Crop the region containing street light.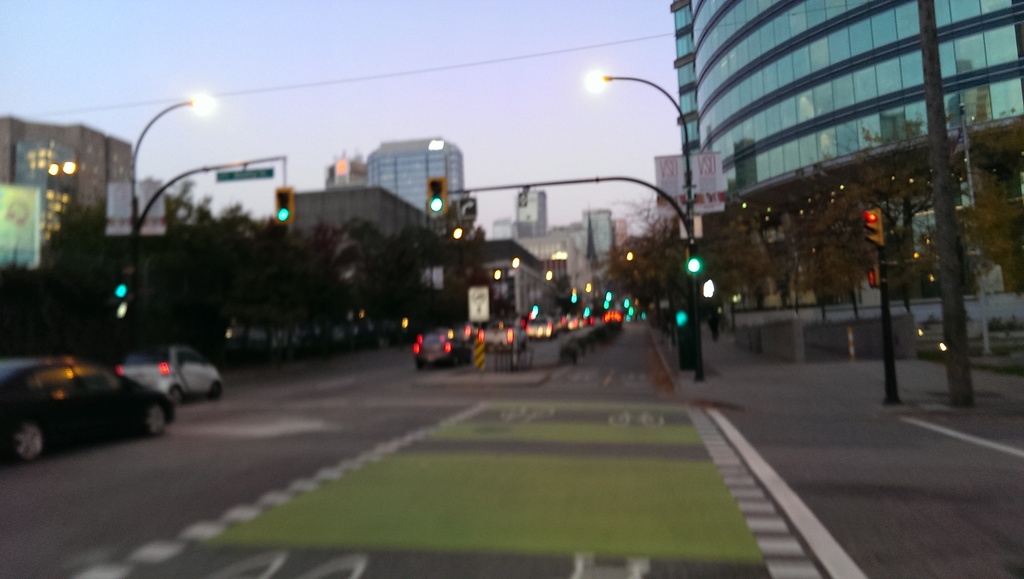
Crop region: bbox=[126, 94, 221, 355].
